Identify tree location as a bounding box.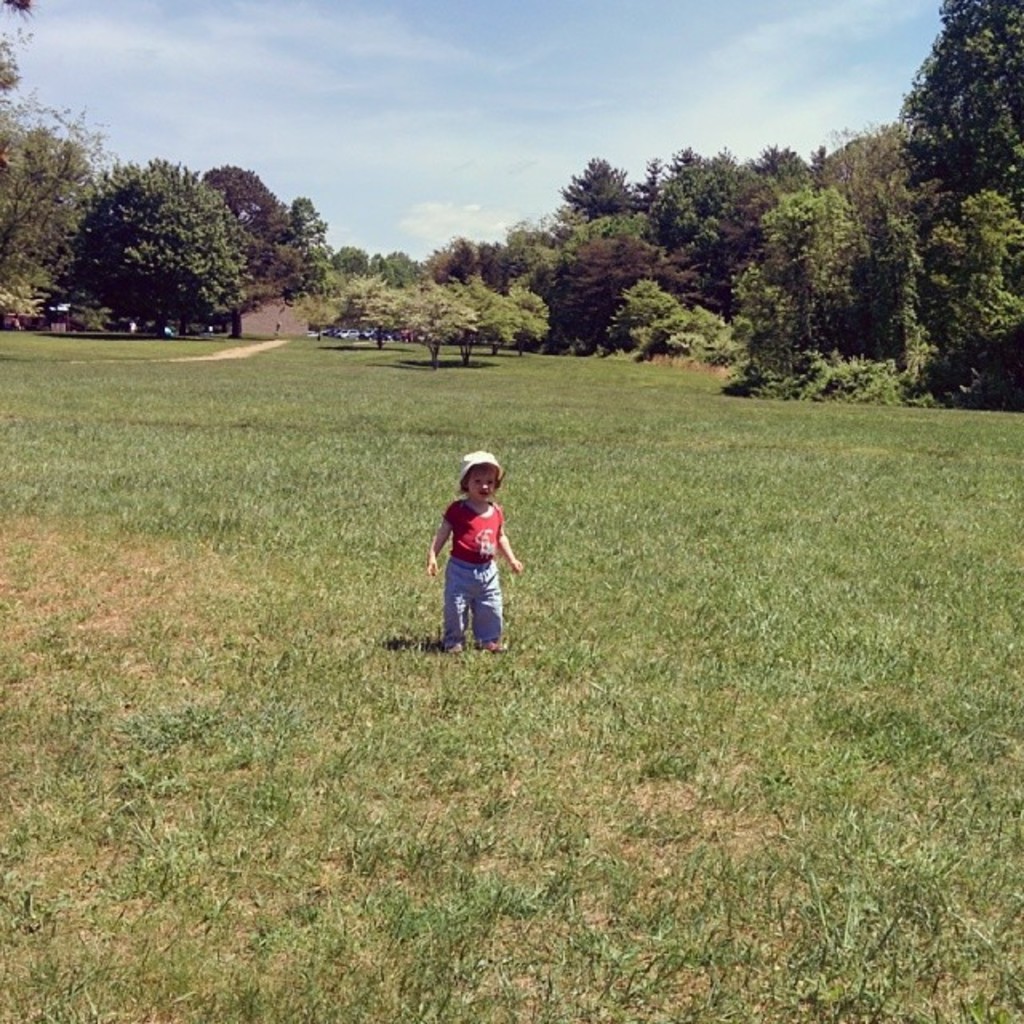
l=368, t=258, r=395, b=283.
